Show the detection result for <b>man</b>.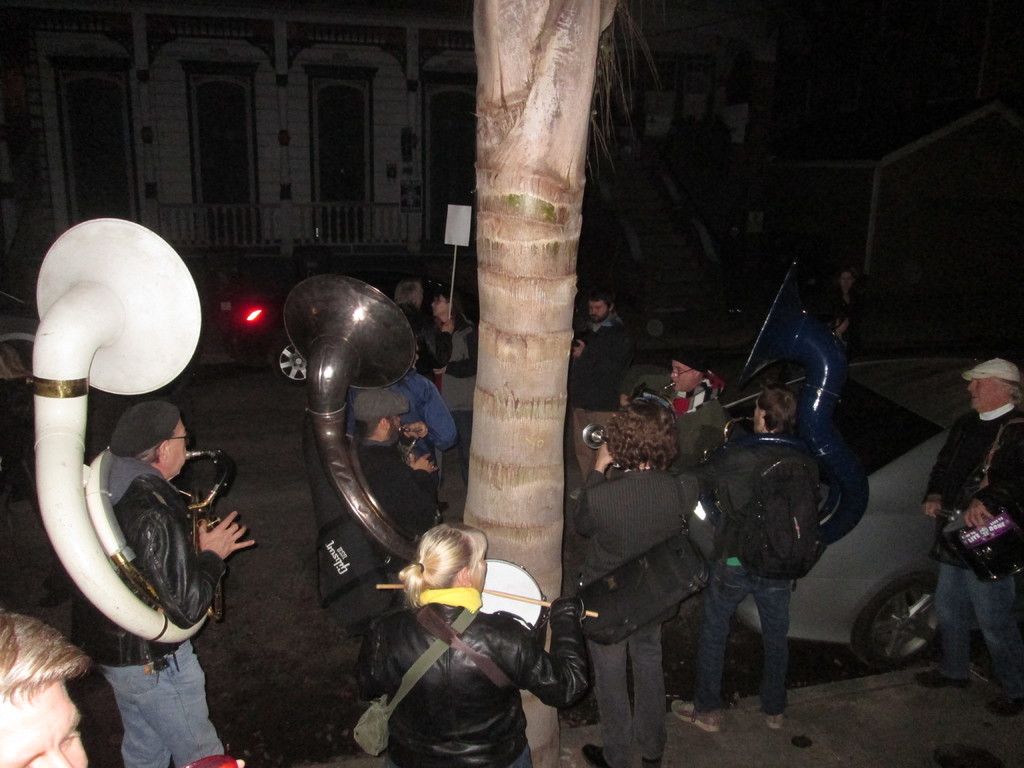
(570, 292, 630, 499).
